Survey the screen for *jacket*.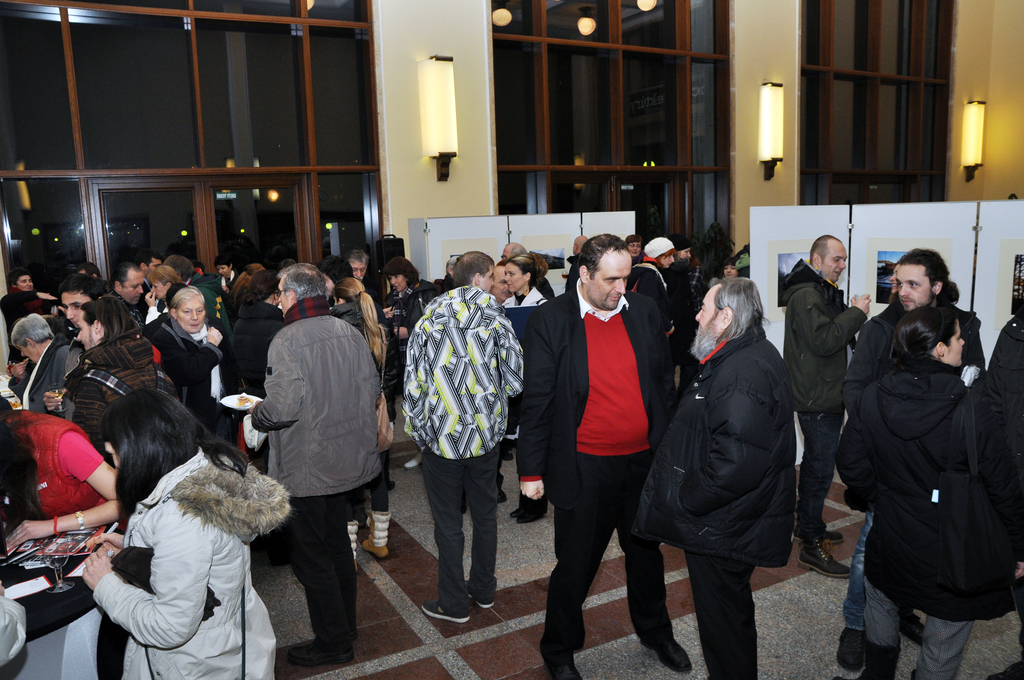
Survey found: locate(69, 325, 175, 471).
